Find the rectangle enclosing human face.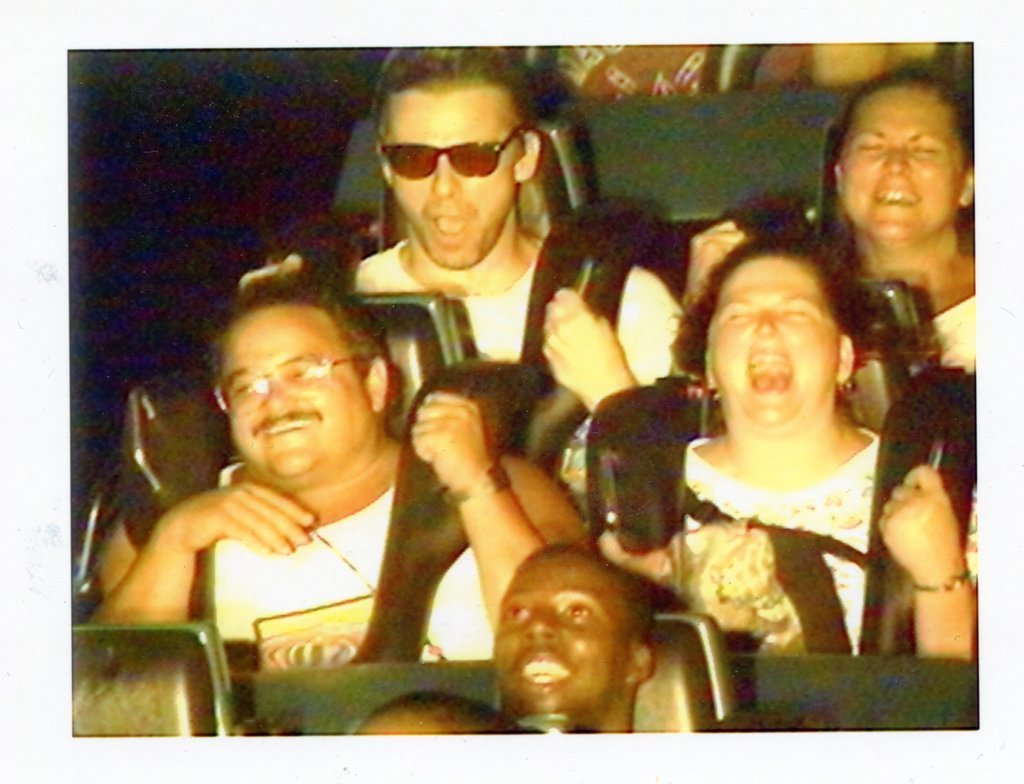
box=[401, 91, 512, 269].
